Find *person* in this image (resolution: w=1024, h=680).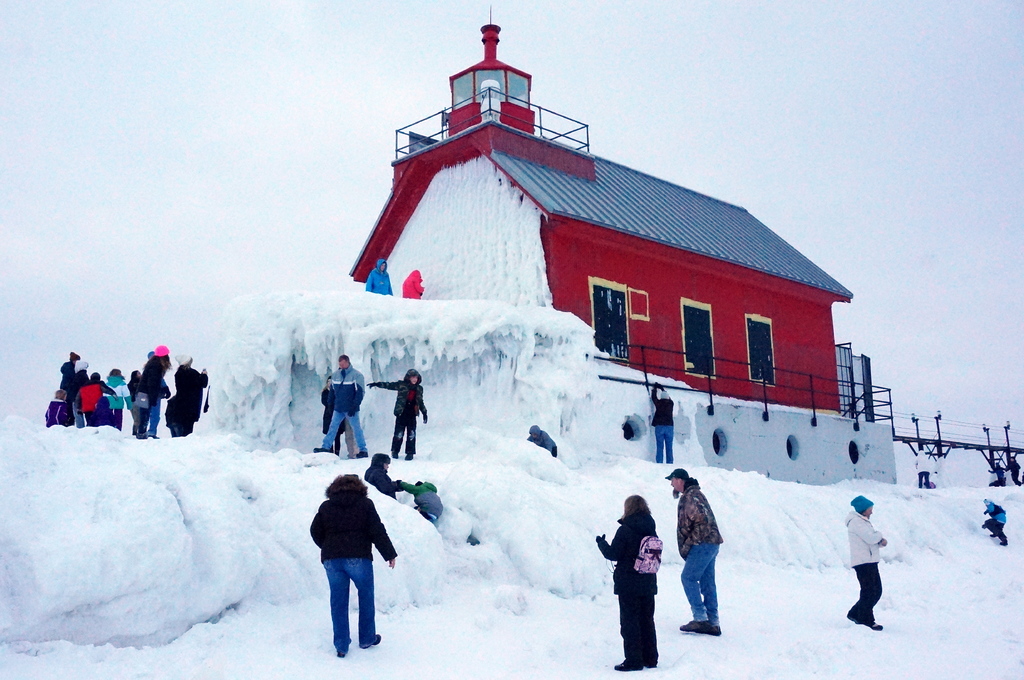
BBox(364, 452, 404, 502).
